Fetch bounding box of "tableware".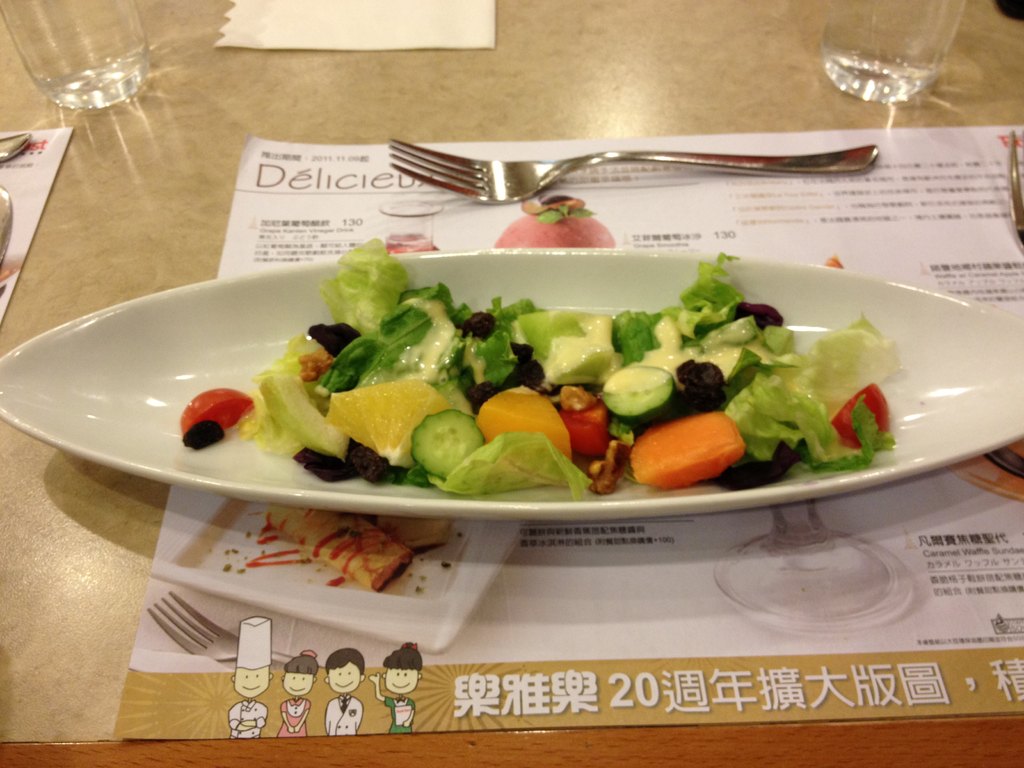
Bbox: (x1=955, y1=435, x2=1023, y2=507).
